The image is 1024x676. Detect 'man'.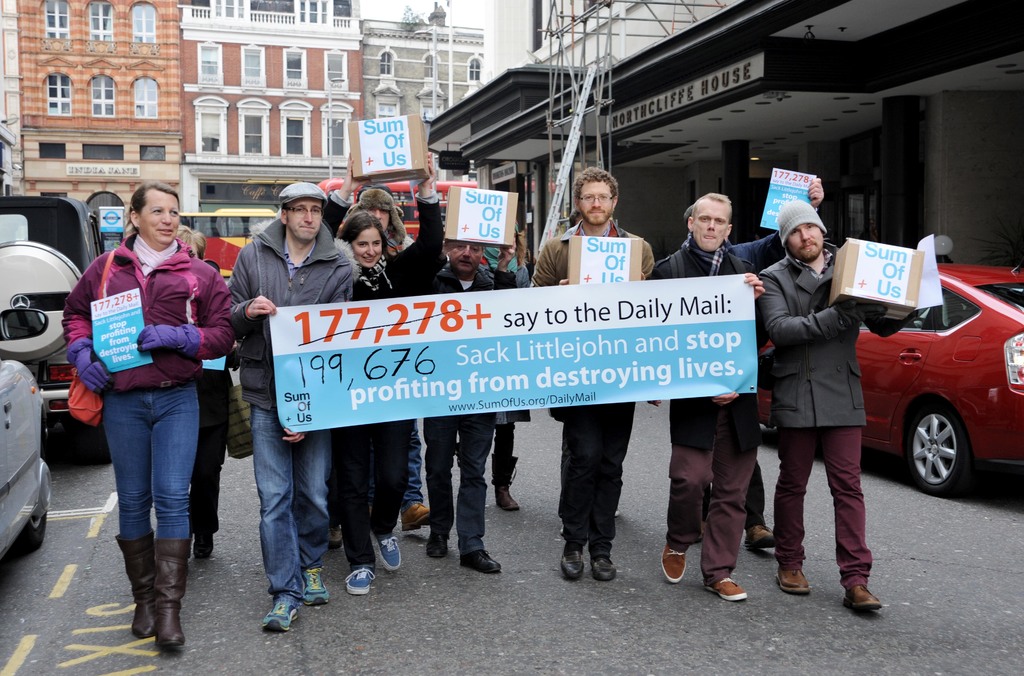
Detection: pyautogui.locateOnScreen(760, 206, 878, 611).
